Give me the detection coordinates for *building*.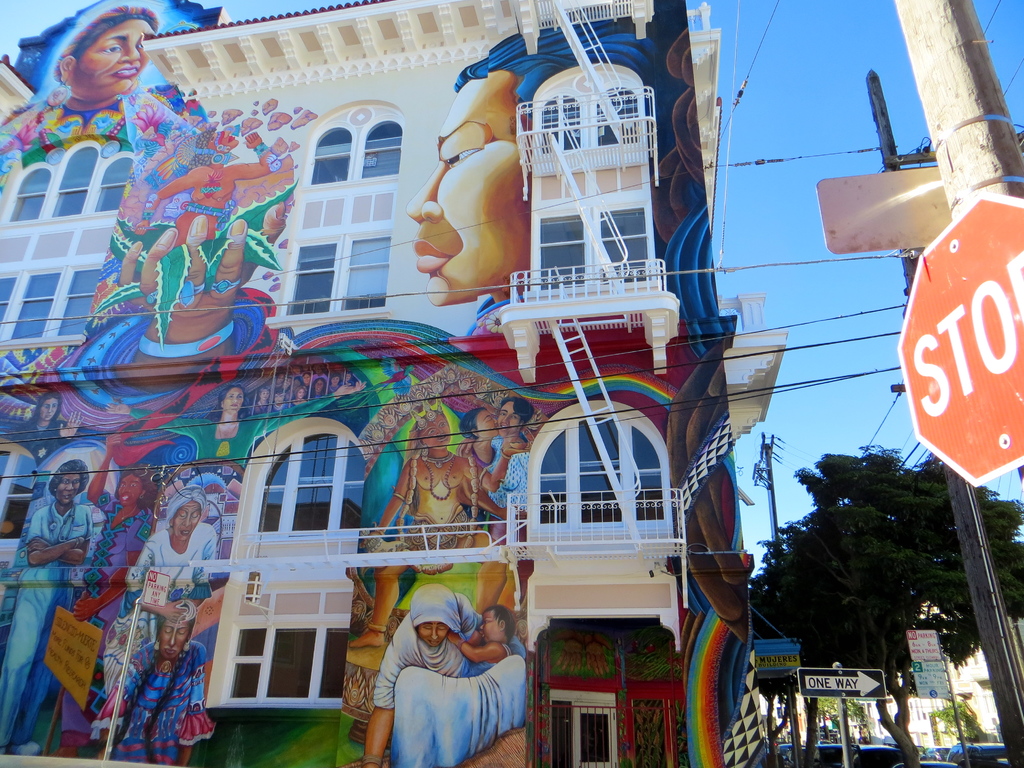
[867, 646, 1000, 752].
